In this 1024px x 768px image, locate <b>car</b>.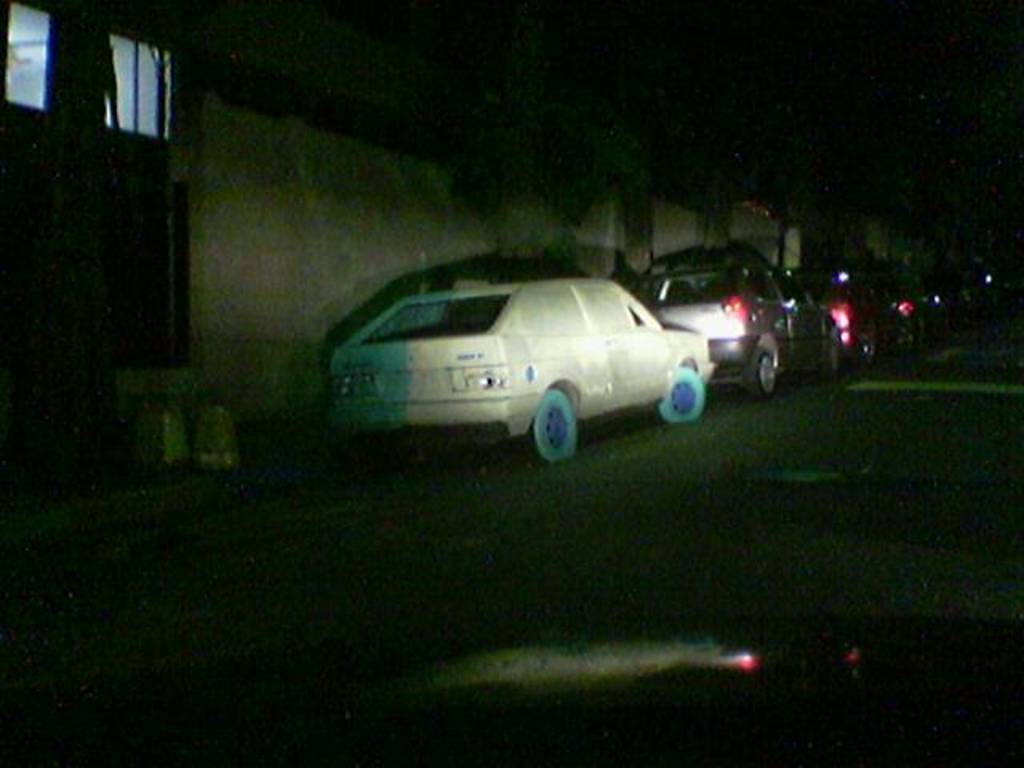
Bounding box: bbox=[330, 280, 717, 467].
